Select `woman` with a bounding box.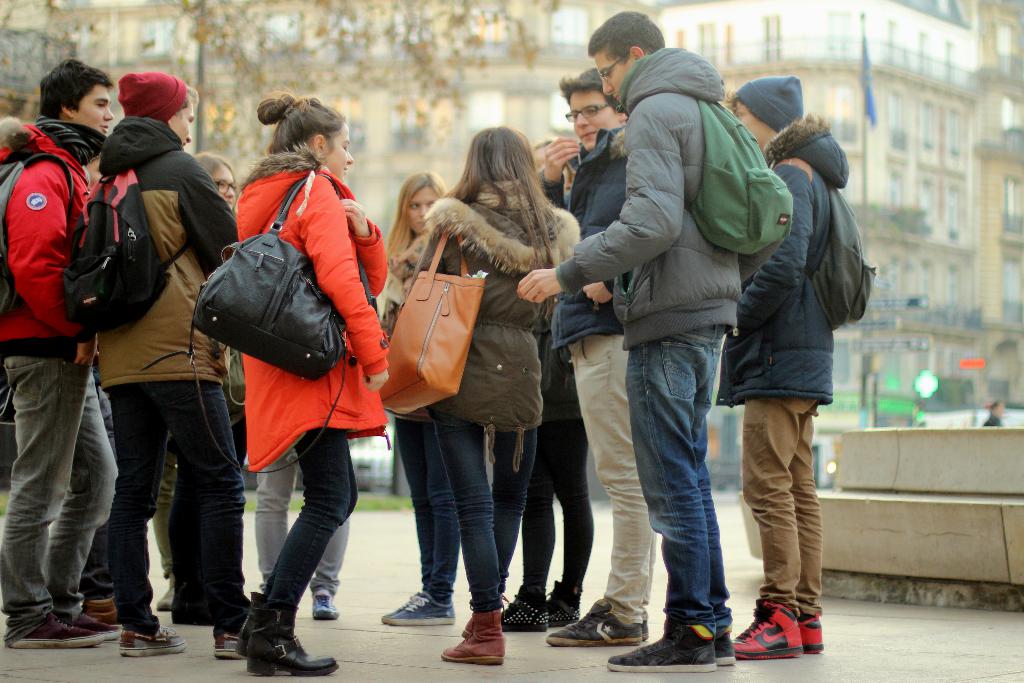
bbox=(92, 67, 266, 655).
